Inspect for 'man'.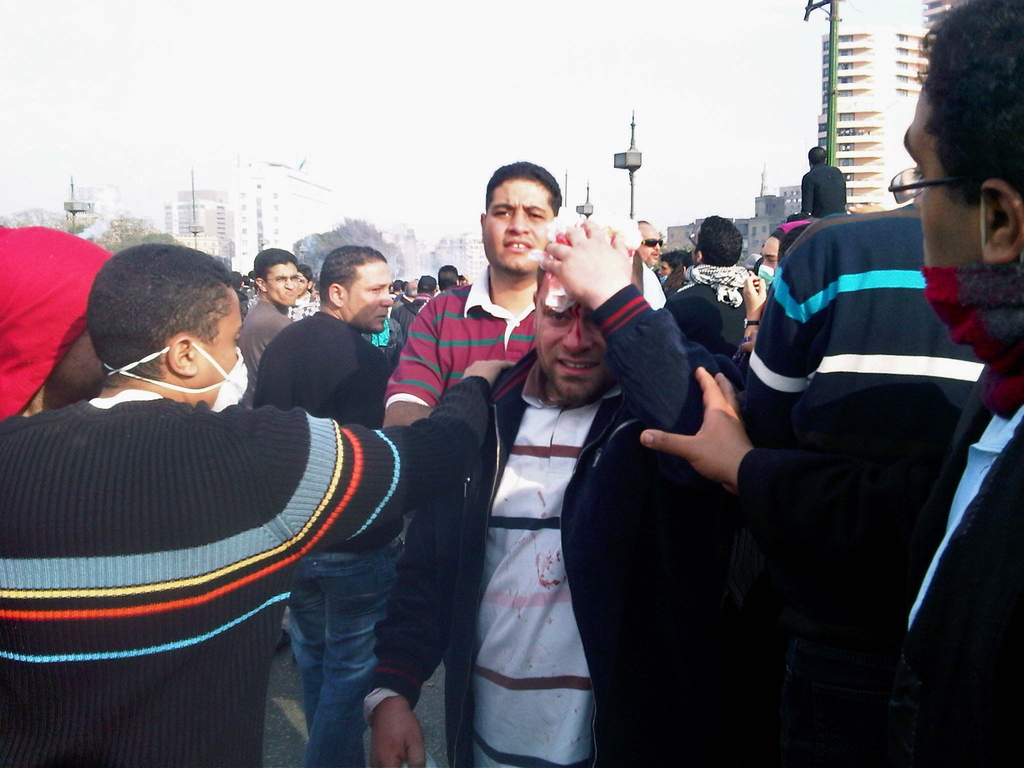
Inspection: [762,220,808,279].
